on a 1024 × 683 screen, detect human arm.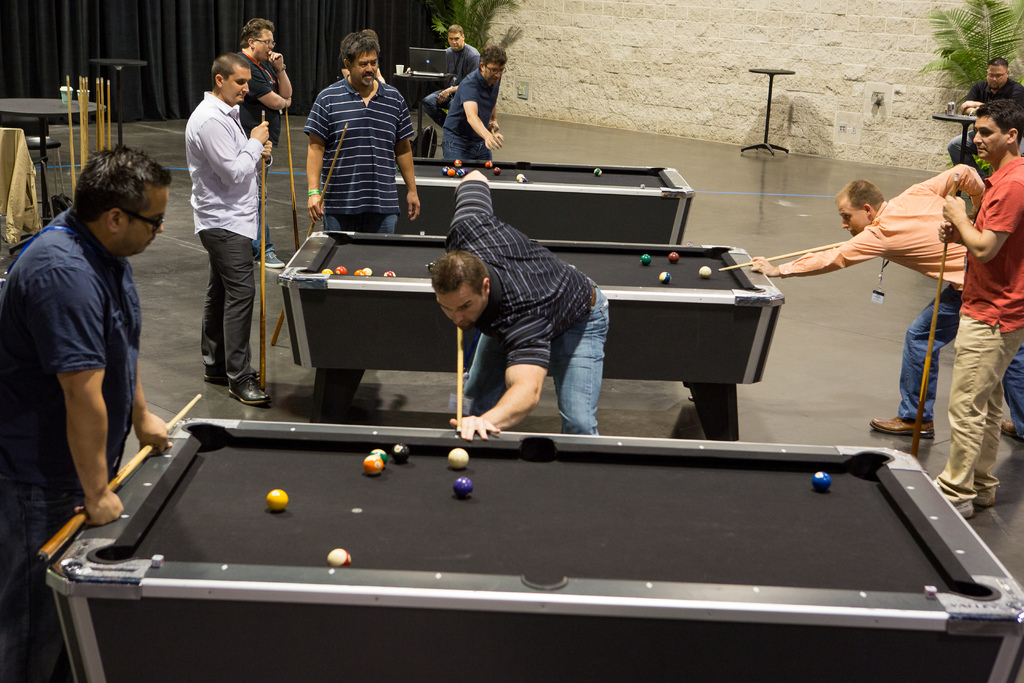
[947, 194, 1023, 262].
